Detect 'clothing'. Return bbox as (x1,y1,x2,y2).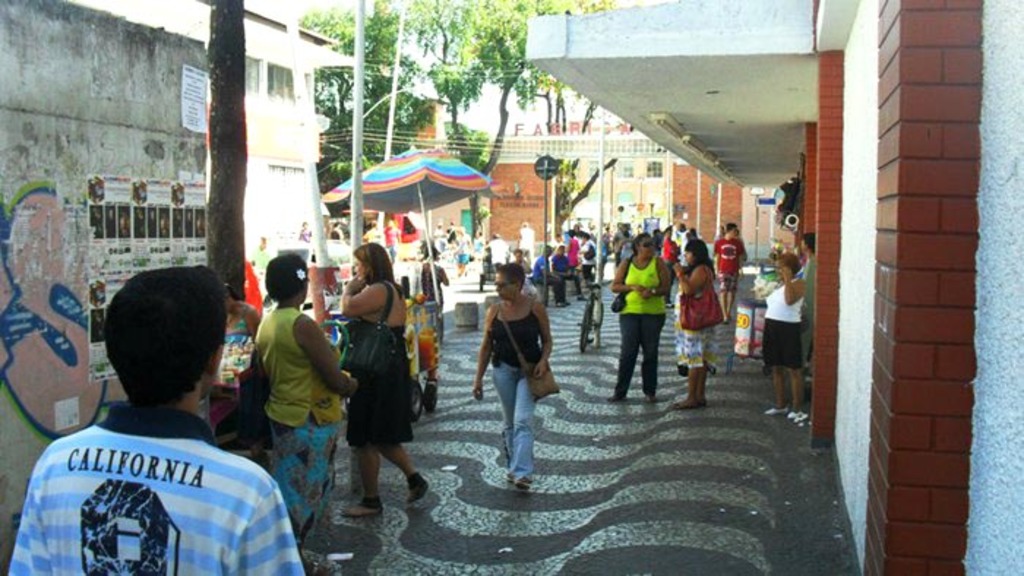
(607,253,676,401).
